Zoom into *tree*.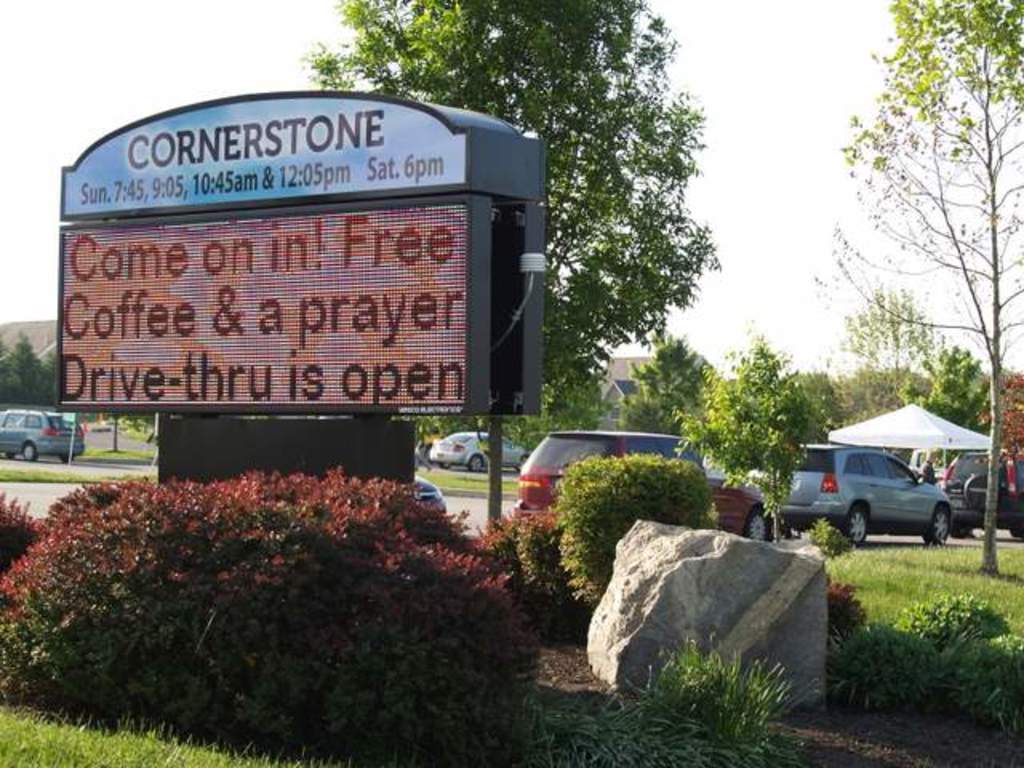
Zoom target: <bbox>51, 339, 131, 462</bbox>.
